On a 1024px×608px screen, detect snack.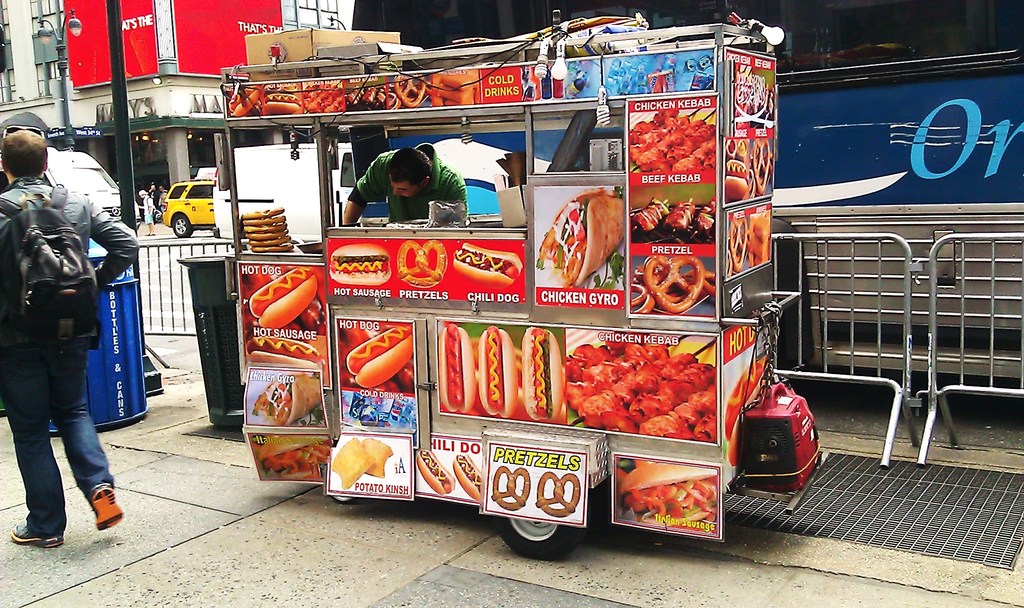
box=[724, 157, 748, 201].
